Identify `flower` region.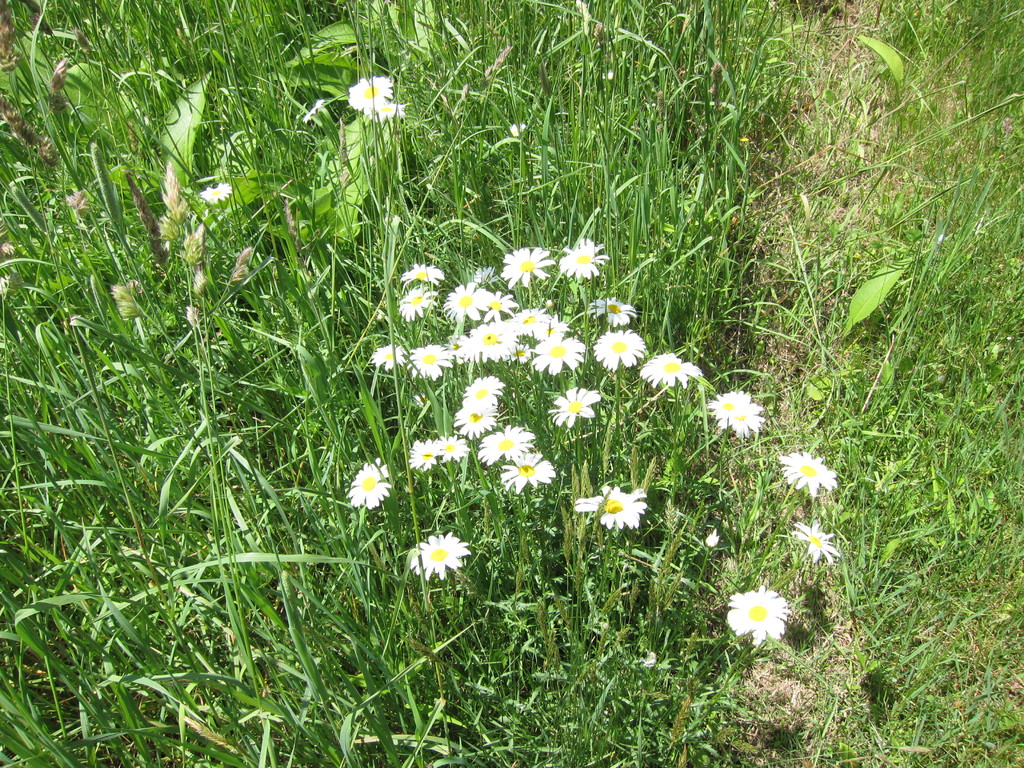
Region: <bbox>449, 271, 509, 316</bbox>.
